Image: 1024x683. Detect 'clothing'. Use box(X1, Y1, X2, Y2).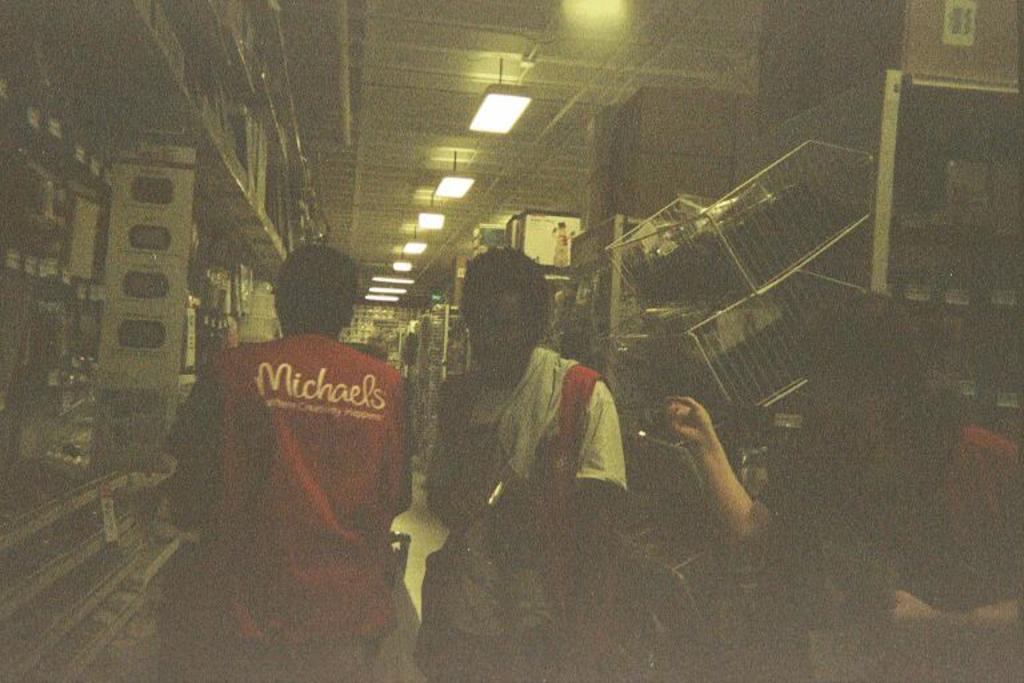
box(771, 427, 1023, 615).
